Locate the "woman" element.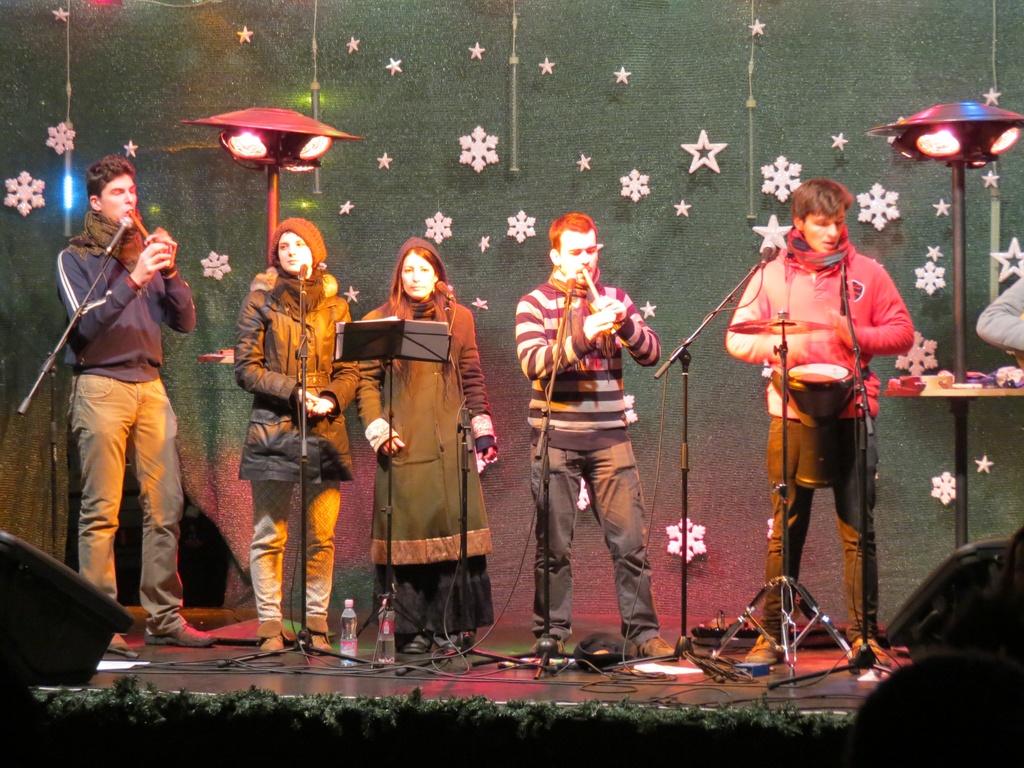
Element bbox: 346 244 479 639.
